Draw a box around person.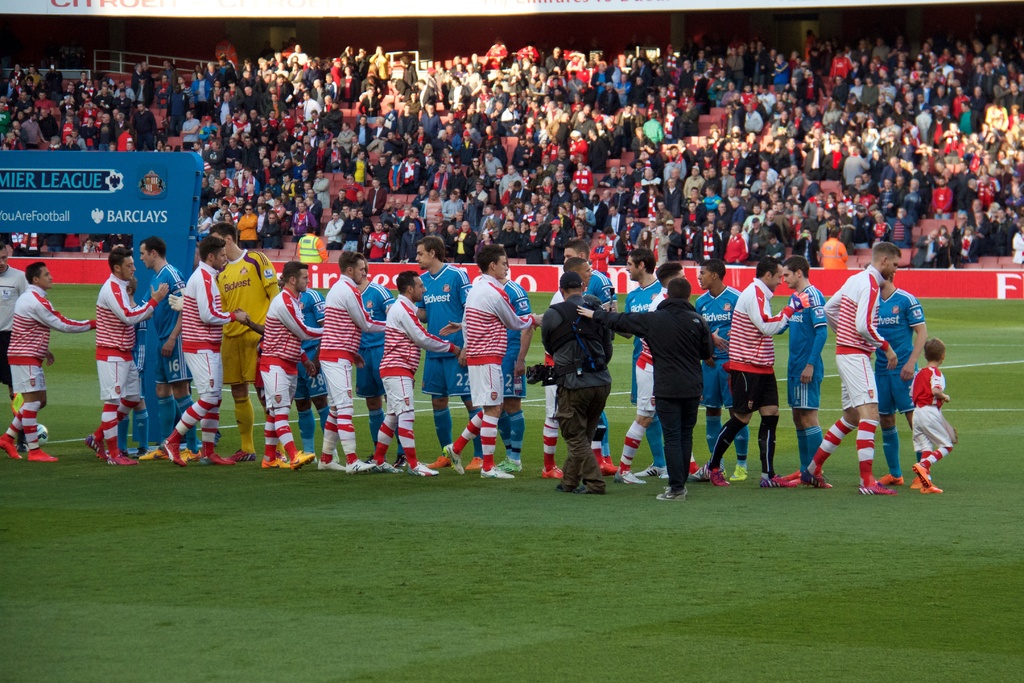
<box>316,249,384,473</box>.
